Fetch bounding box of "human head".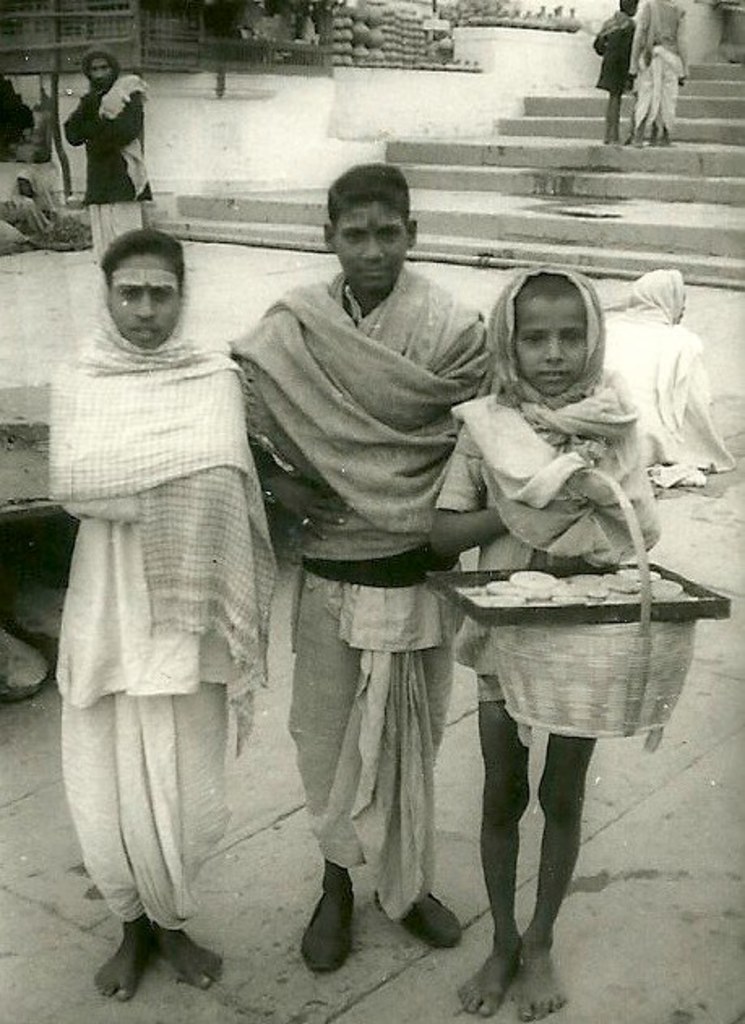
Bbox: (left=500, top=260, right=605, bottom=394).
